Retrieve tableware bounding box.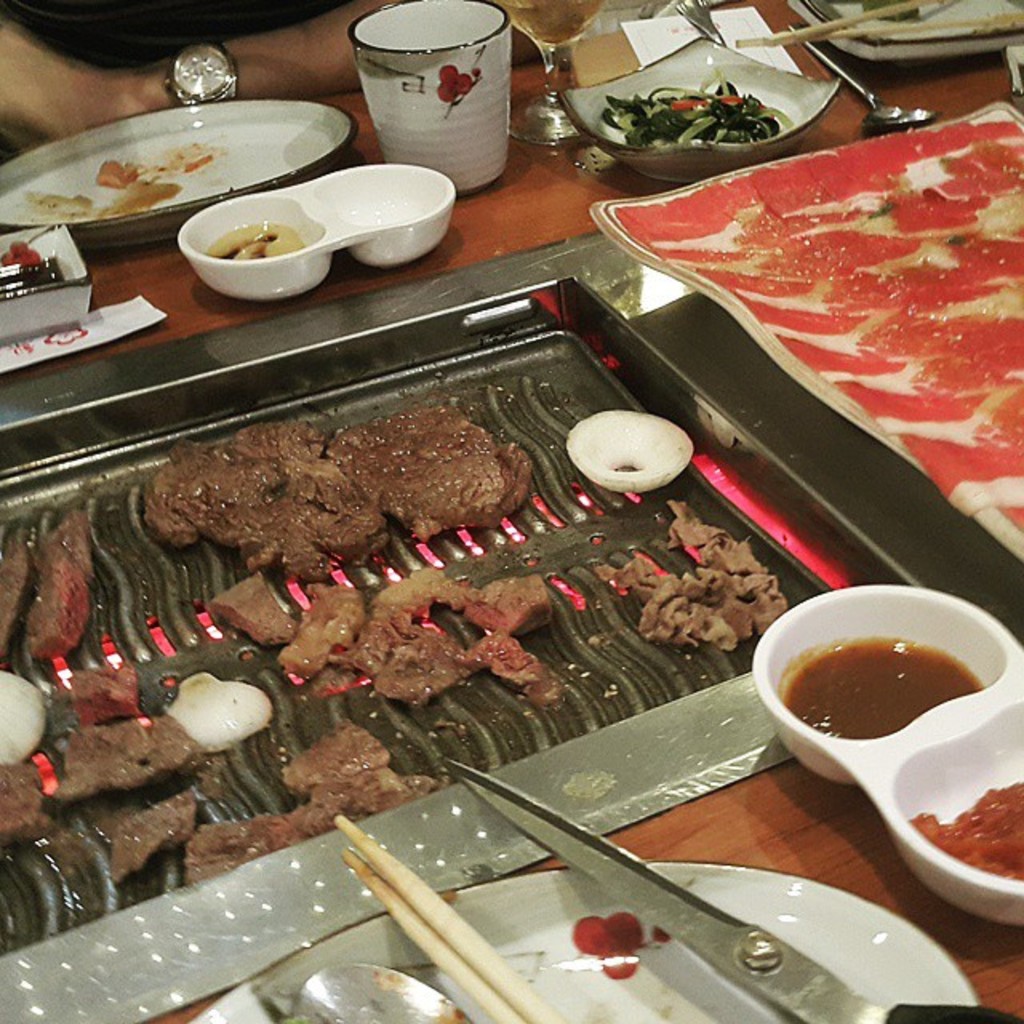
Bounding box: bbox(555, 34, 842, 187).
